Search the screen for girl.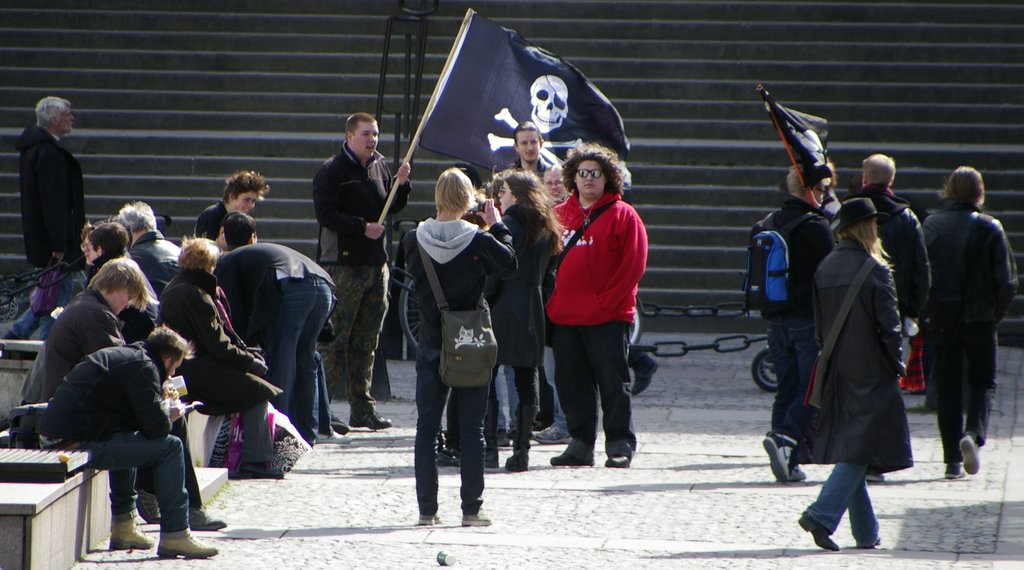
Found at <bbox>401, 161, 519, 528</bbox>.
